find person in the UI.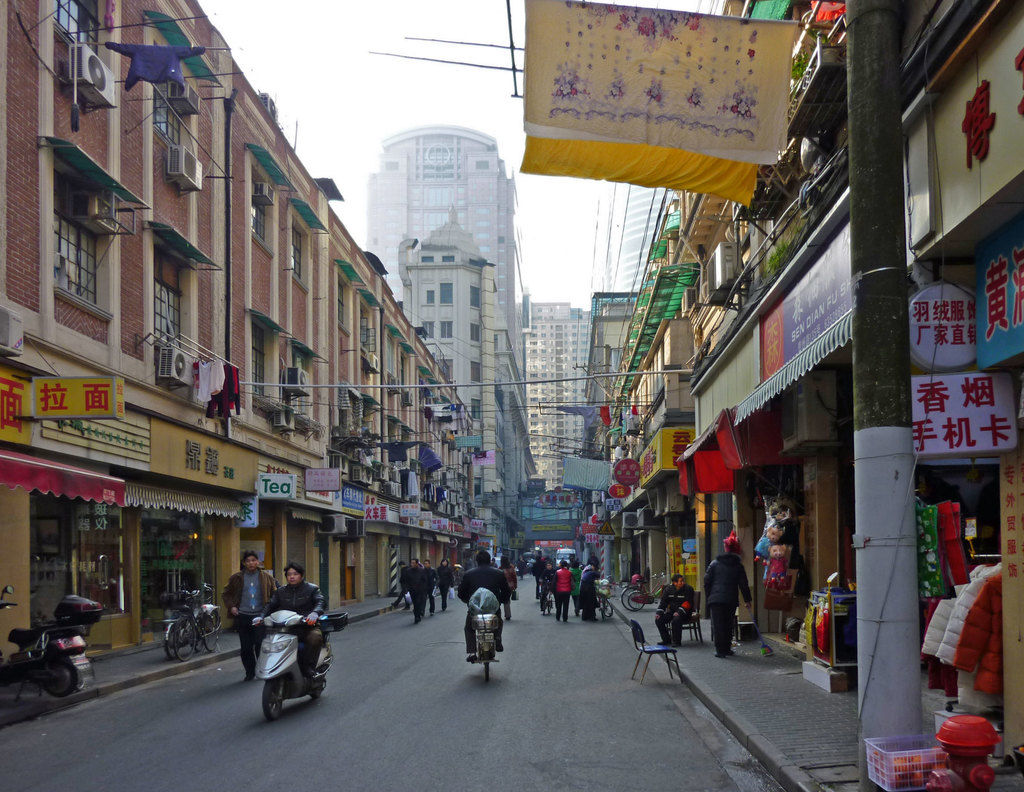
UI element at pyautogui.locateOnScreen(453, 549, 513, 665).
